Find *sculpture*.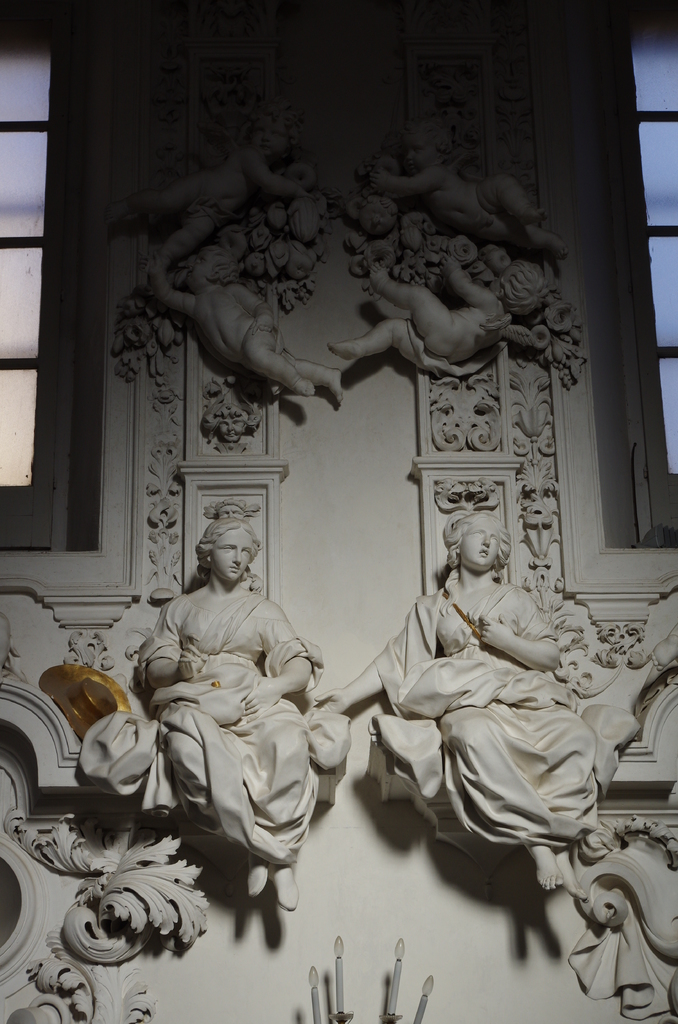
l=141, t=514, r=313, b=913.
